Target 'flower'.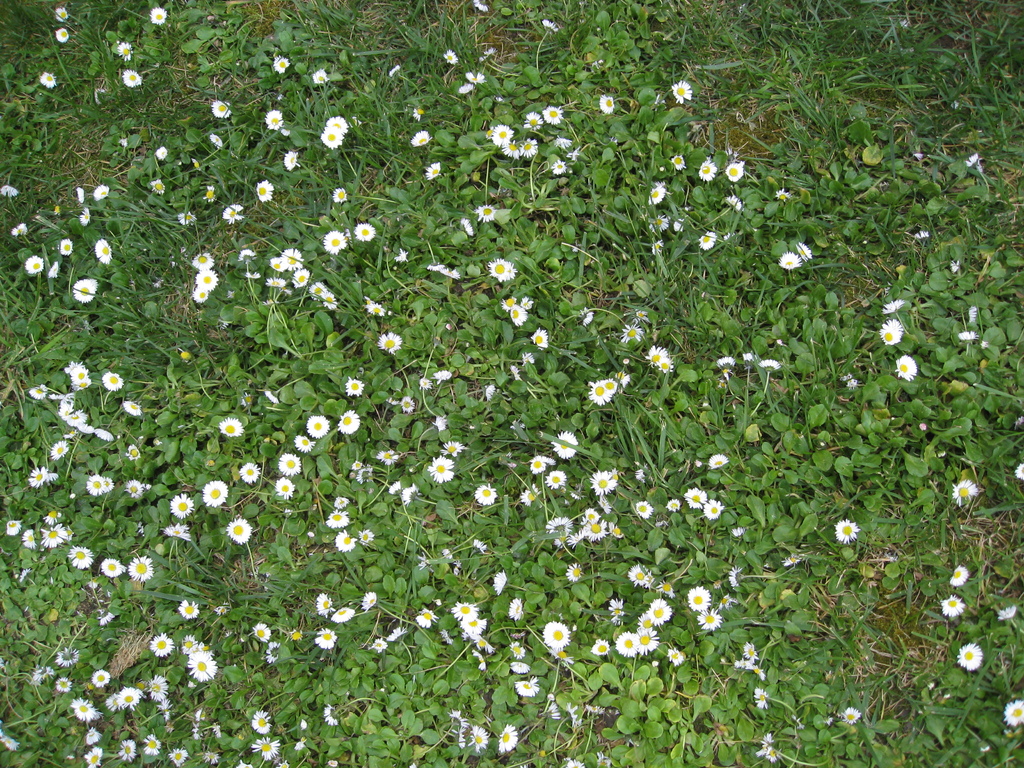
Target region: (435, 415, 451, 435).
